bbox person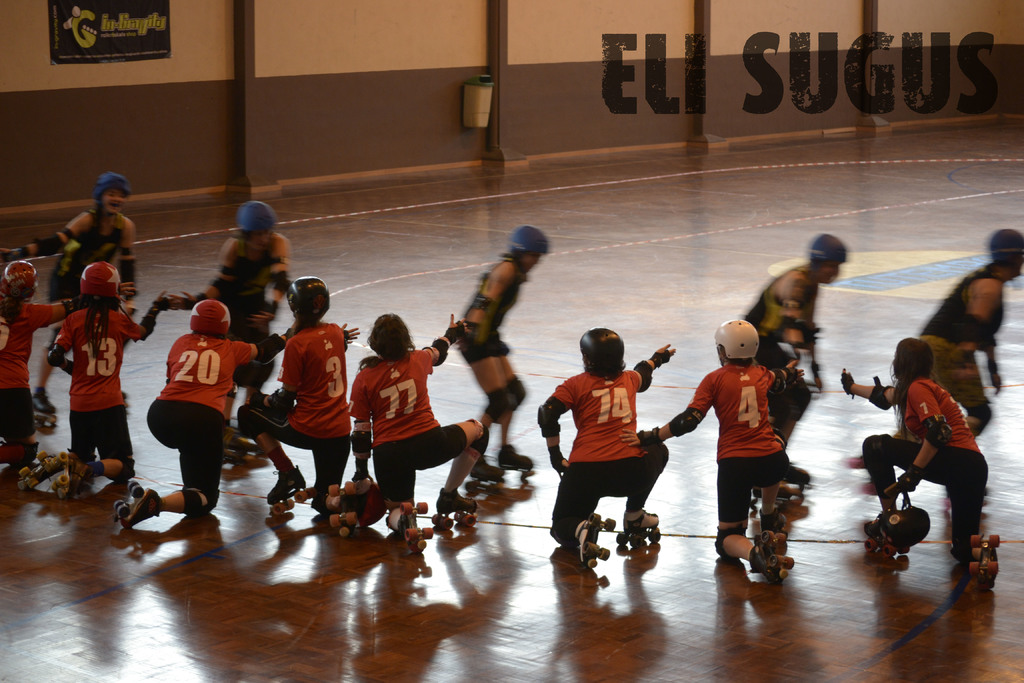
Rect(920, 226, 1023, 441)
